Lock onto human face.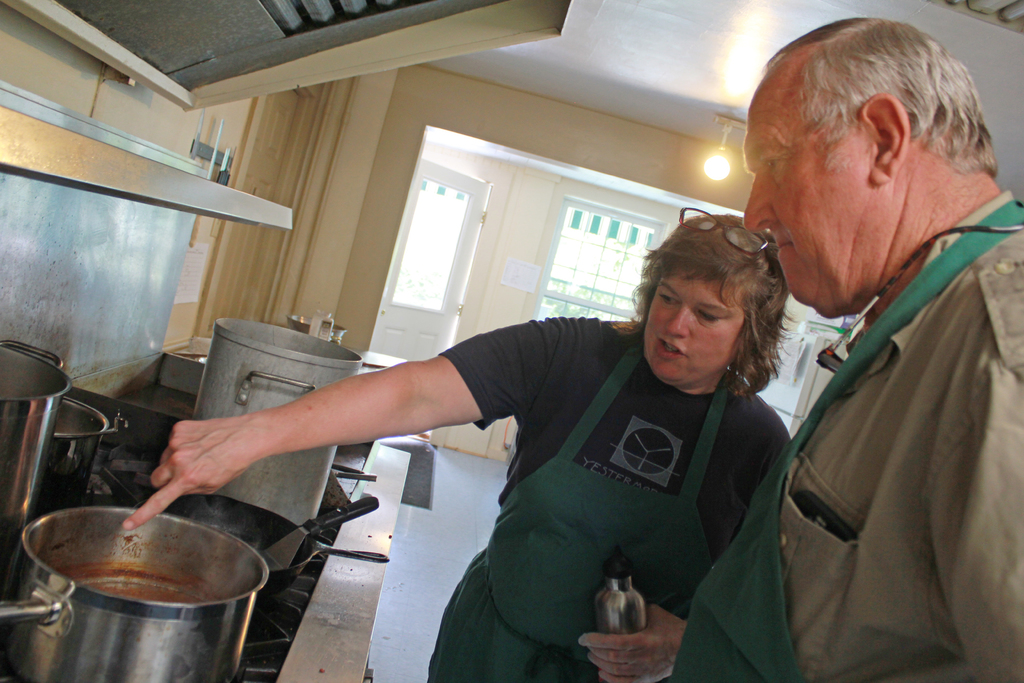
Locked: (645,278,740,383).
